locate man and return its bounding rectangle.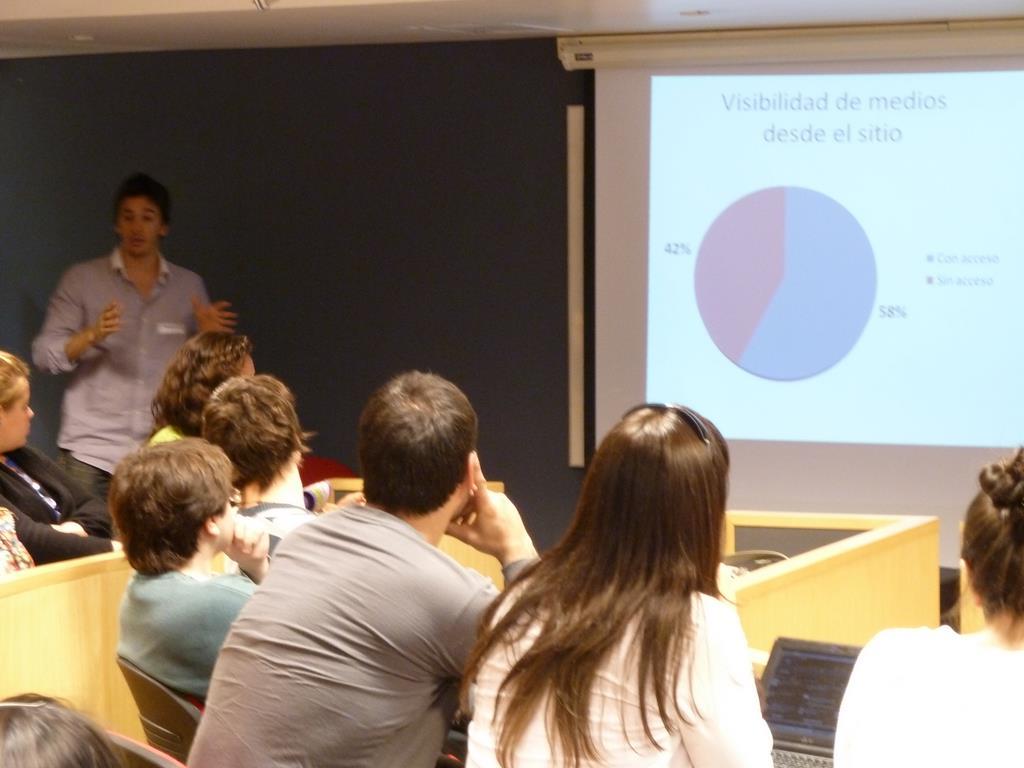
select_region(37, 174, 235, 509).
